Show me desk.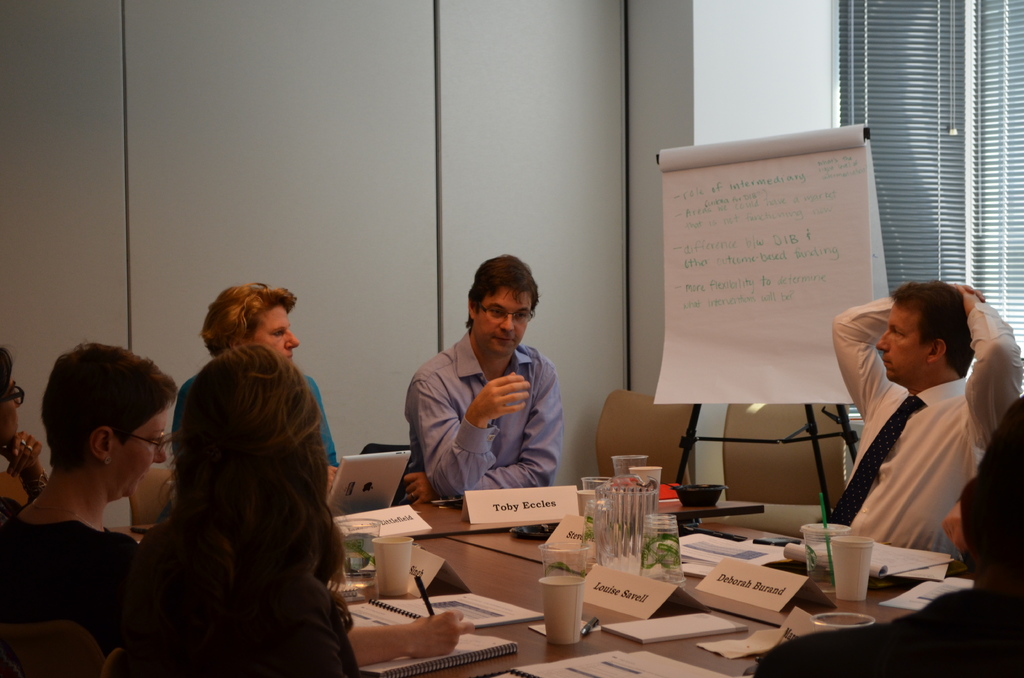
desk is here: 108, 492, 972, 677.
